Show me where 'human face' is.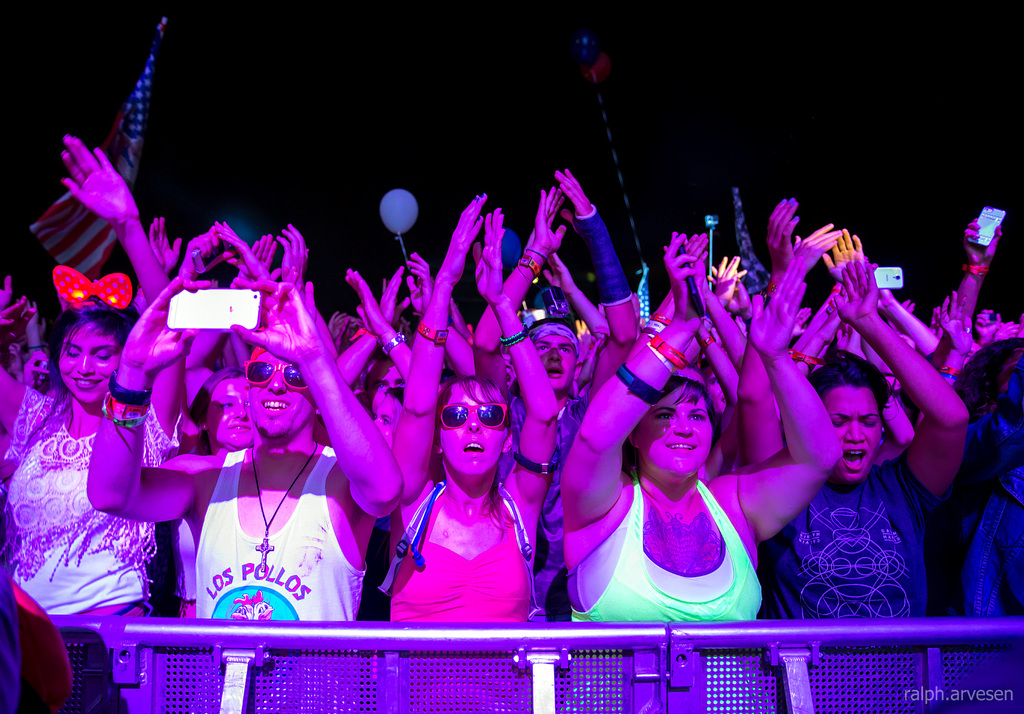
'human face' is at x1=209, y1=377, x2=259, y2=442.
